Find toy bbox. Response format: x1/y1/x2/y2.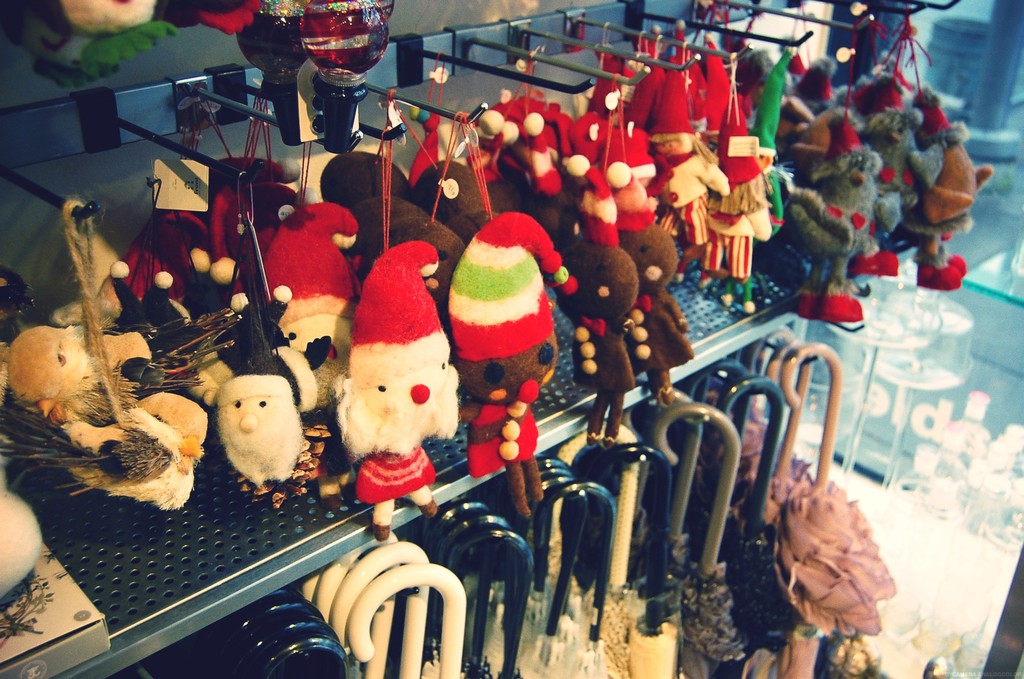
228/192/321/295.
